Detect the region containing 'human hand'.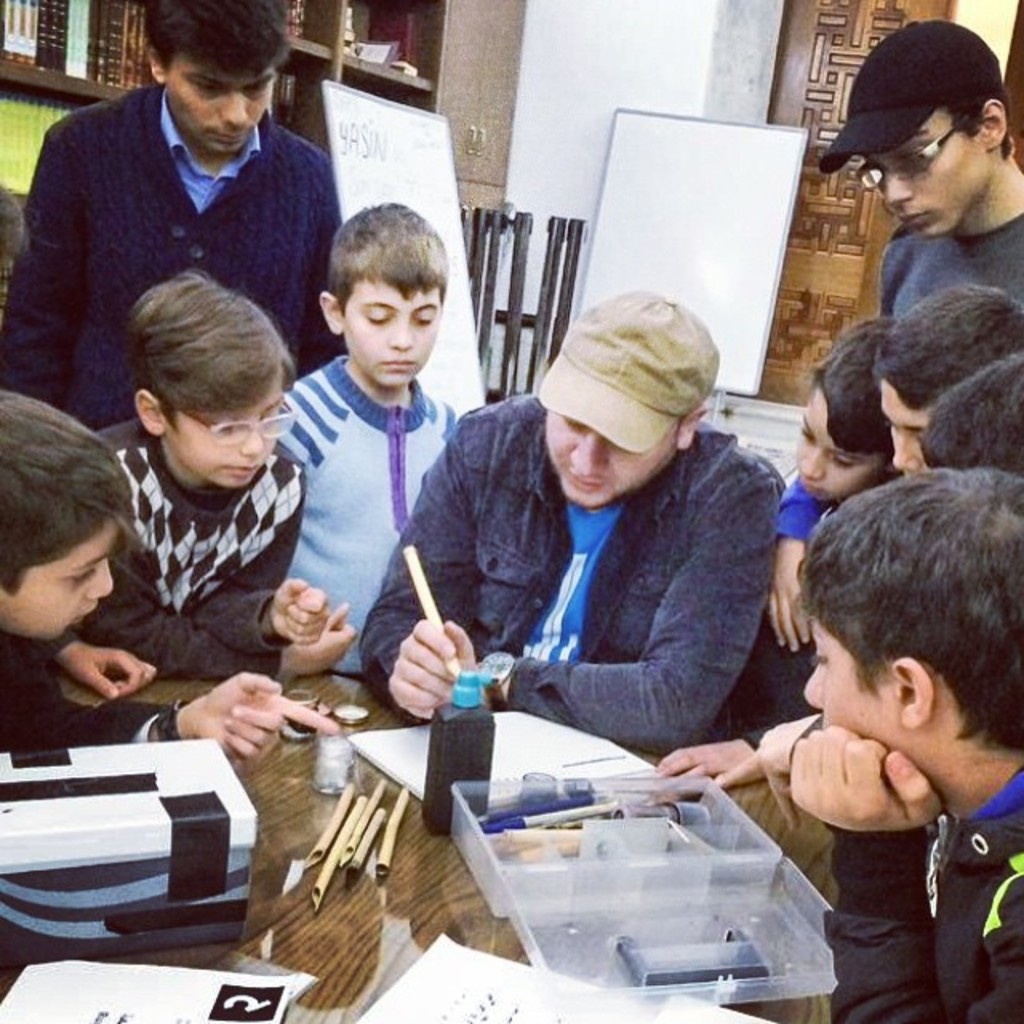
box(789, 720, 944, 837).
